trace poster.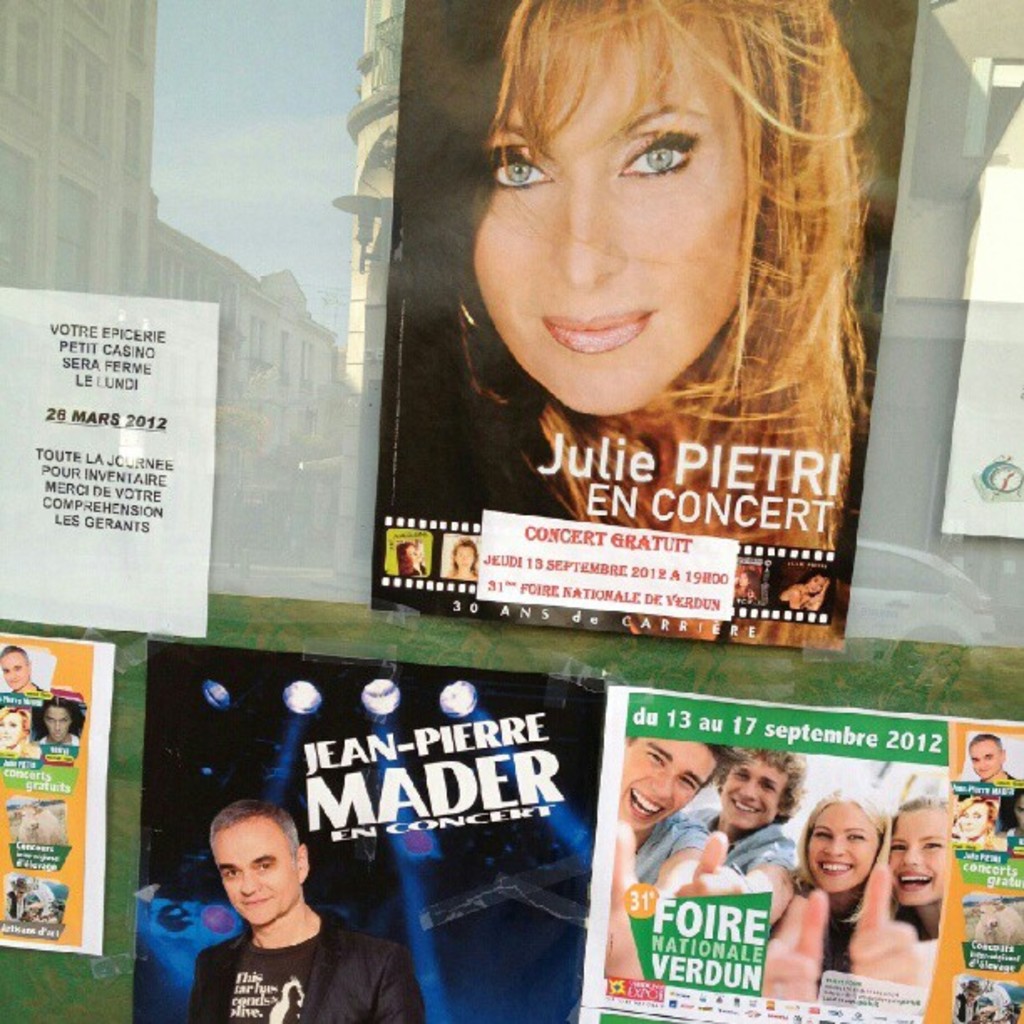
Traced to {"x1": 134, "y1": 644, "x2": 602, "y2": 1022}.
